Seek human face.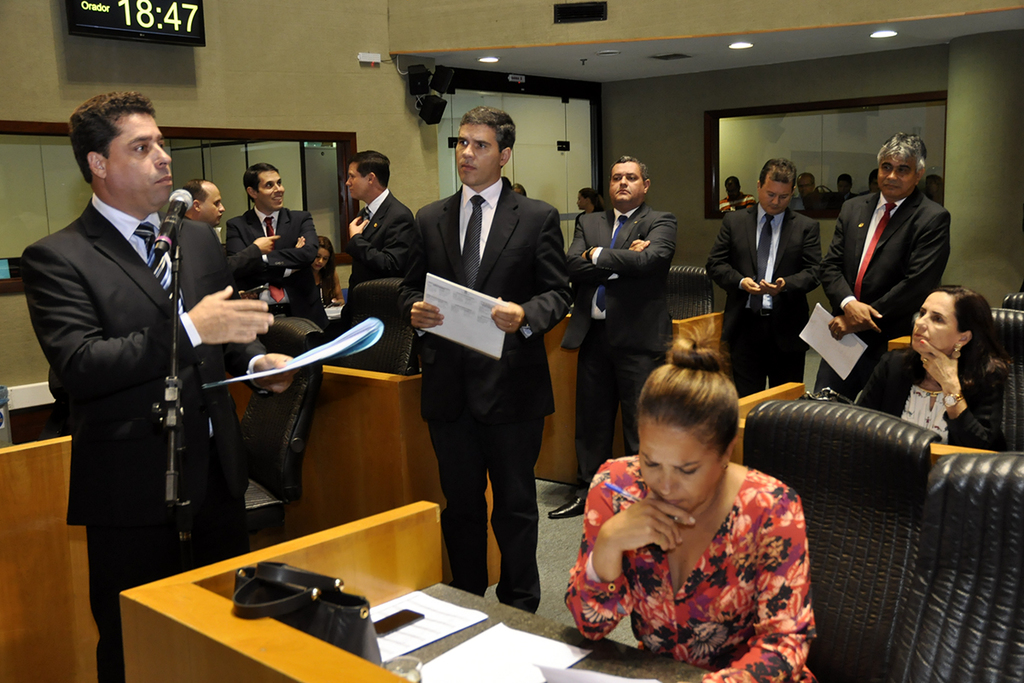
detection(755, 172, 791, 220).
